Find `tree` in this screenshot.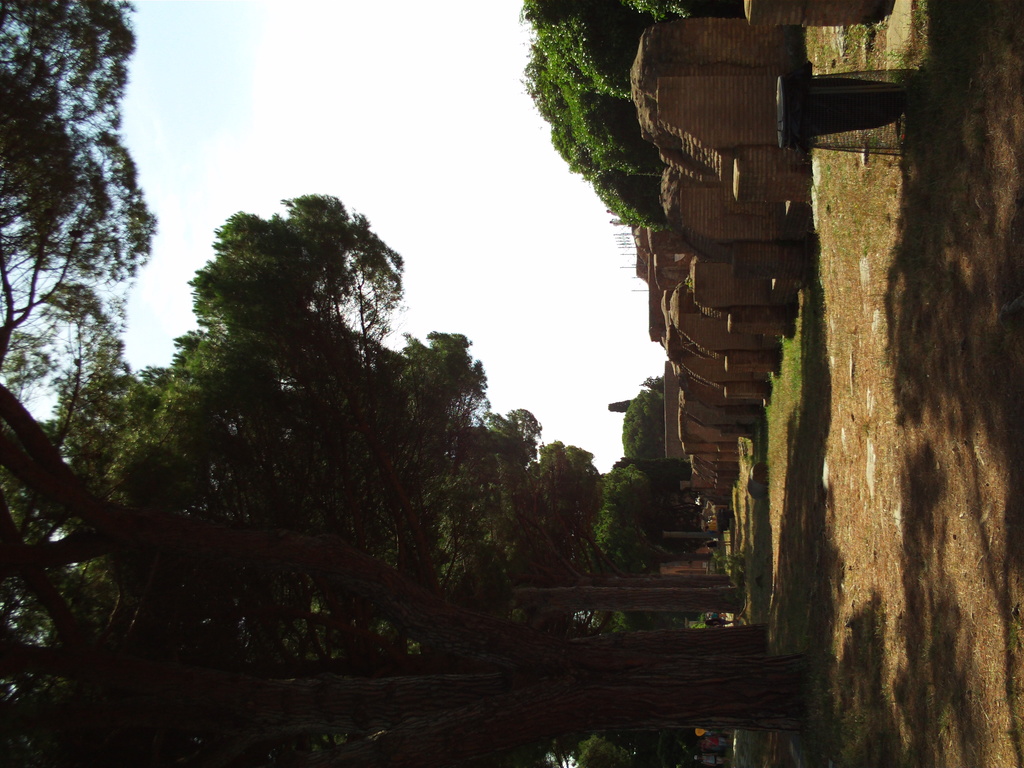
The bounding box for `tree` is x1=93 y1=183 x2=504 y2=677.
